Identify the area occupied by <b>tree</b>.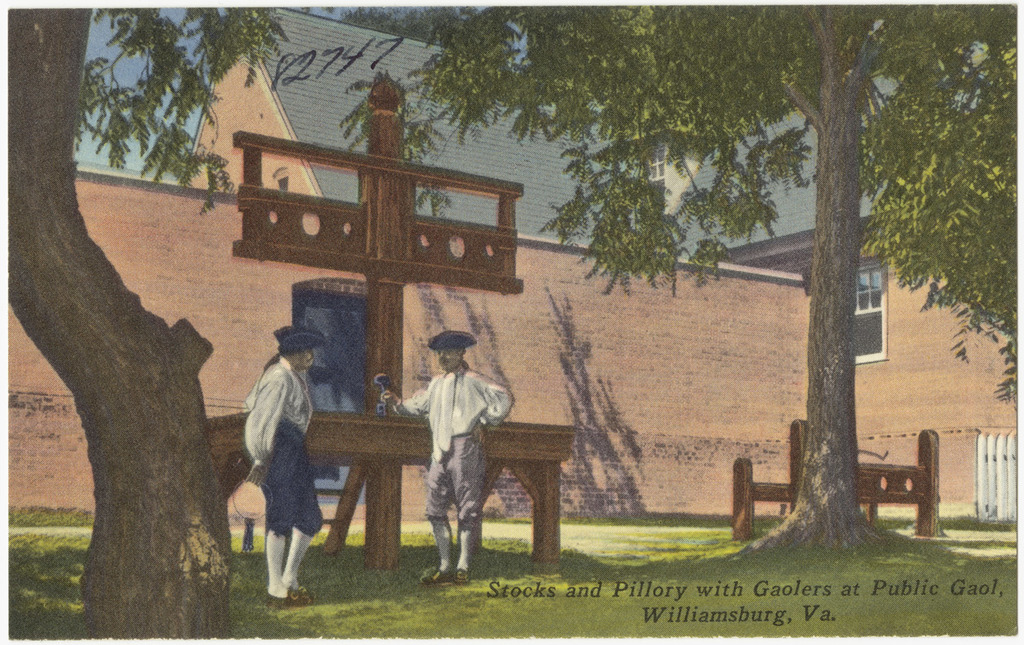
Area: l=332, t=0, r=999, b=562.
